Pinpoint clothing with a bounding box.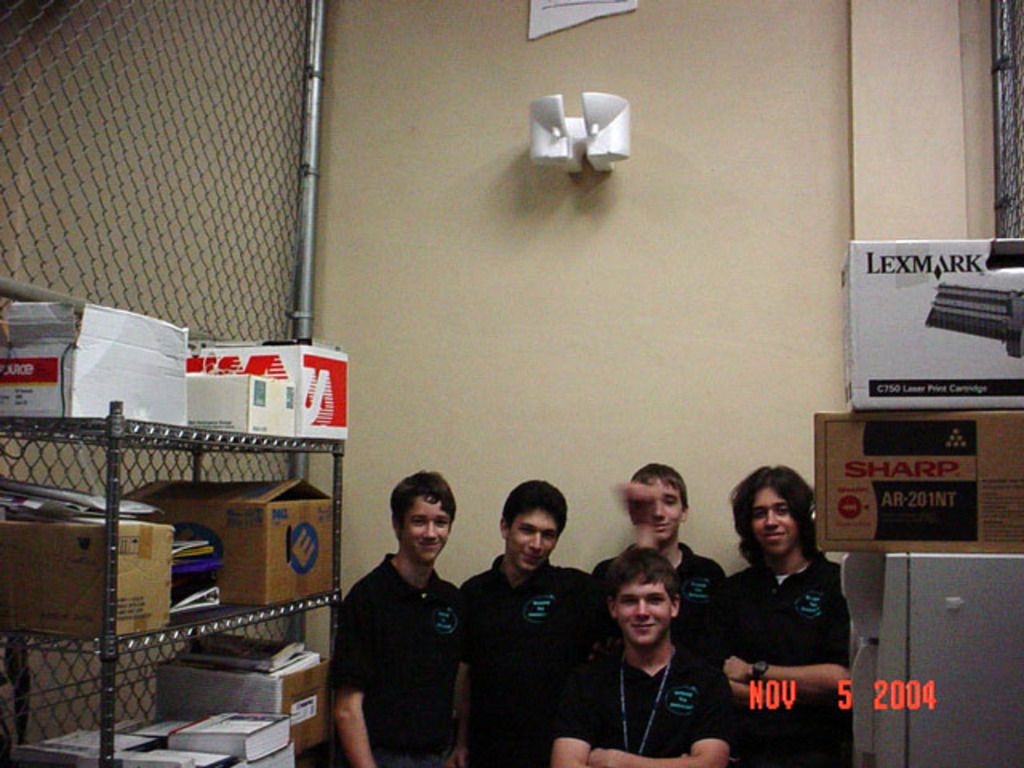
select_region(456, 547, 595, 766).
